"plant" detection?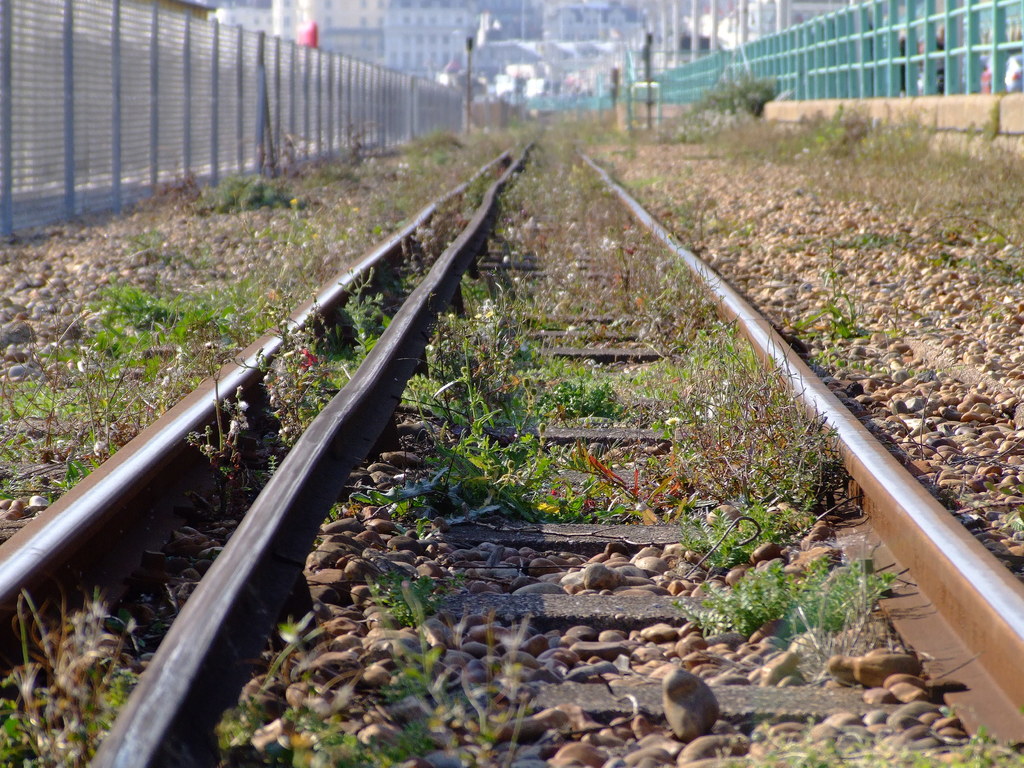
[left=620, top=181, right=665, bottom=189]
